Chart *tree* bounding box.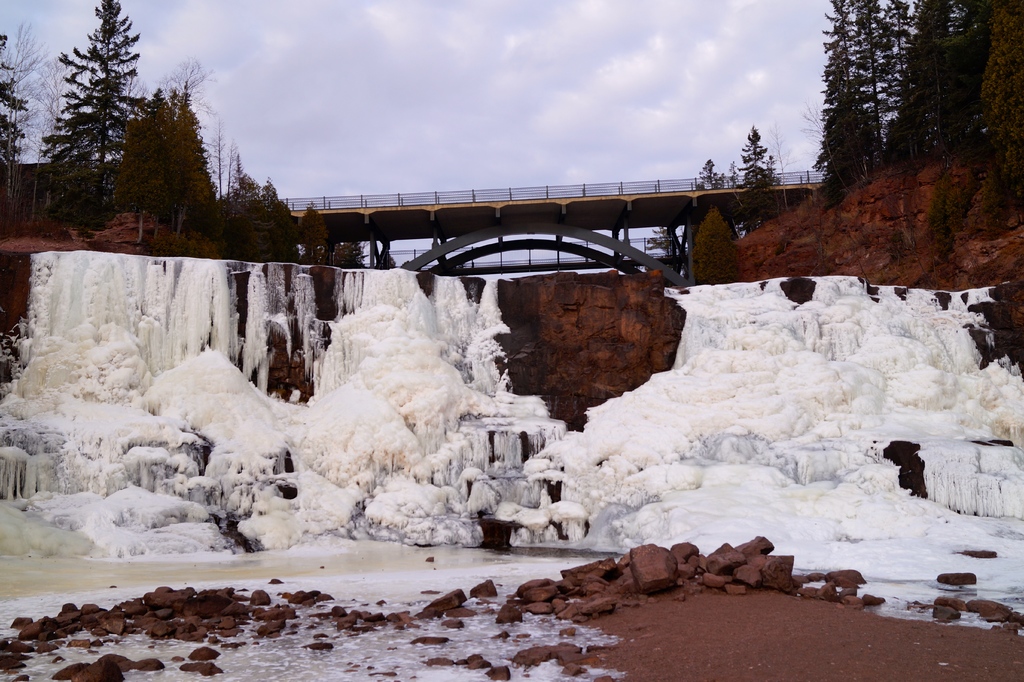
Charted: (30,56,65,222).
